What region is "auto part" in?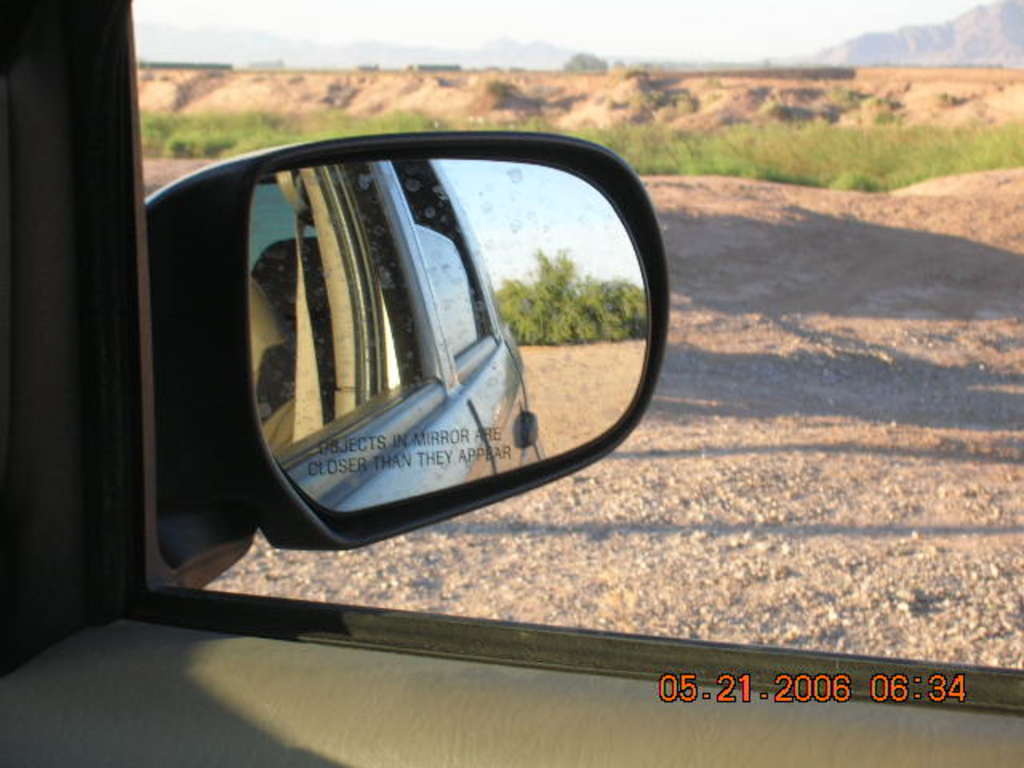
region(154, 120, 690, 603).
